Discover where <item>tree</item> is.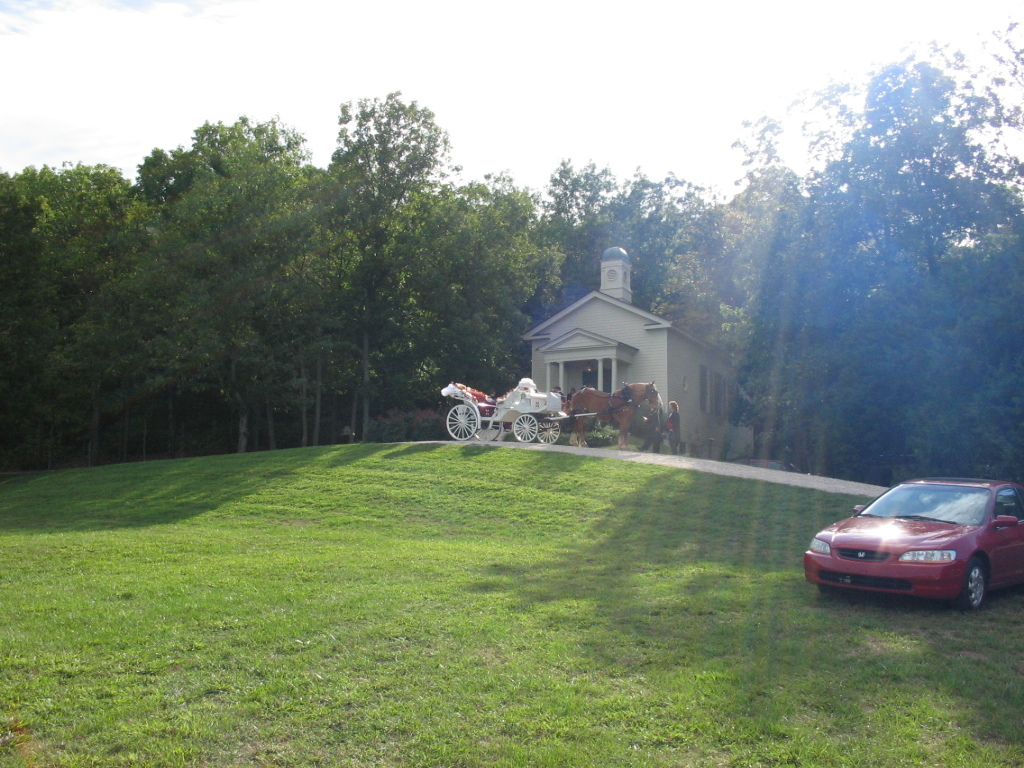
Discovered at box=[309, 86, 455, 442].
